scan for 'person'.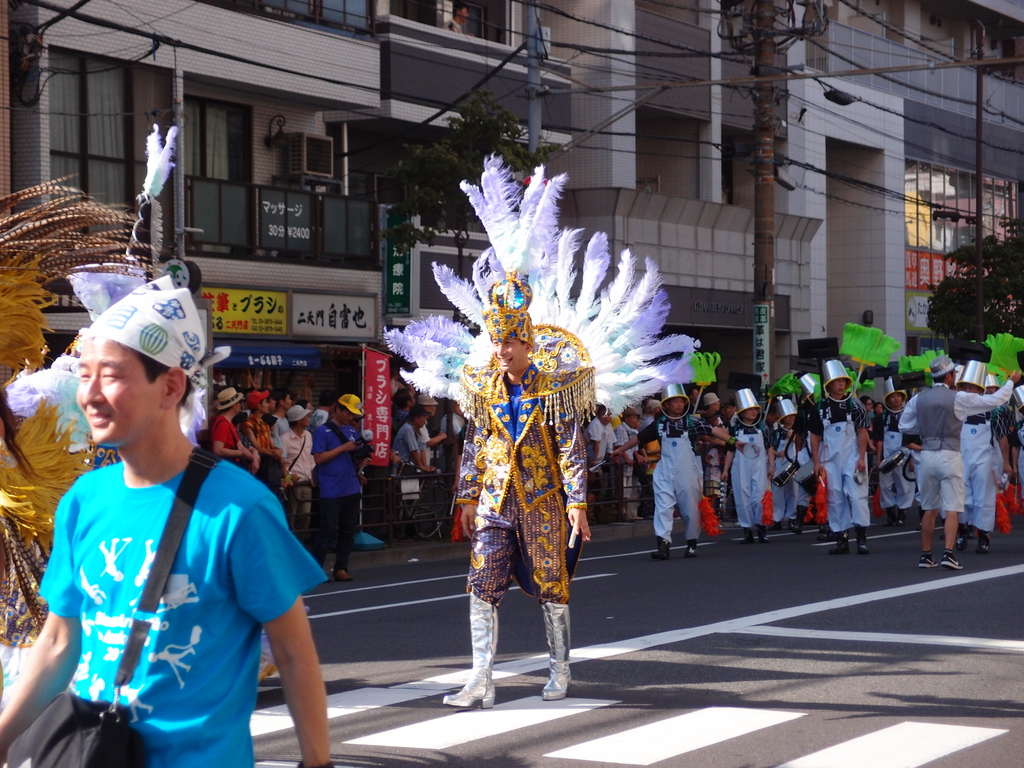
Scan result: [x1=711, y1=390, x2=780, y2=547].
